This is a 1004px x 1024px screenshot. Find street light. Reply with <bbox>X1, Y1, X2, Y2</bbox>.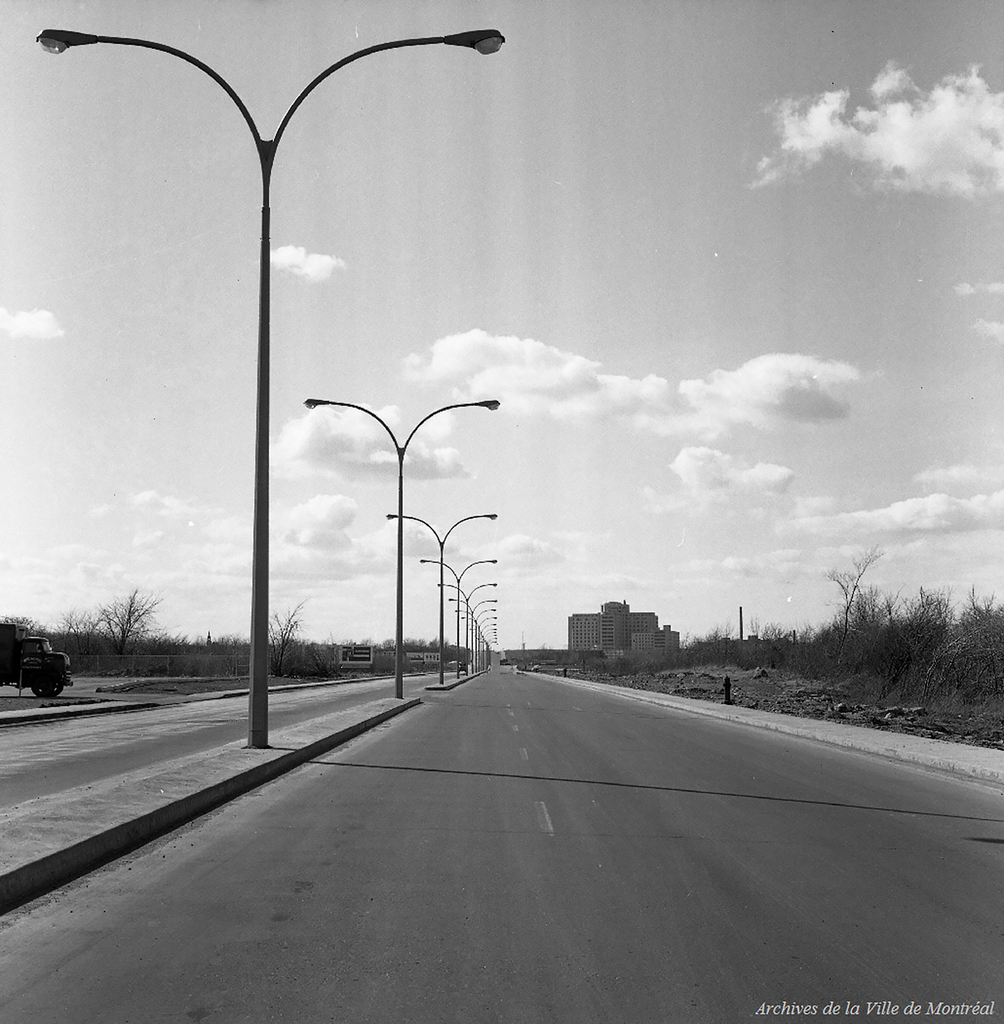
<bbox>300, 394, 498, 698</bbox>.
